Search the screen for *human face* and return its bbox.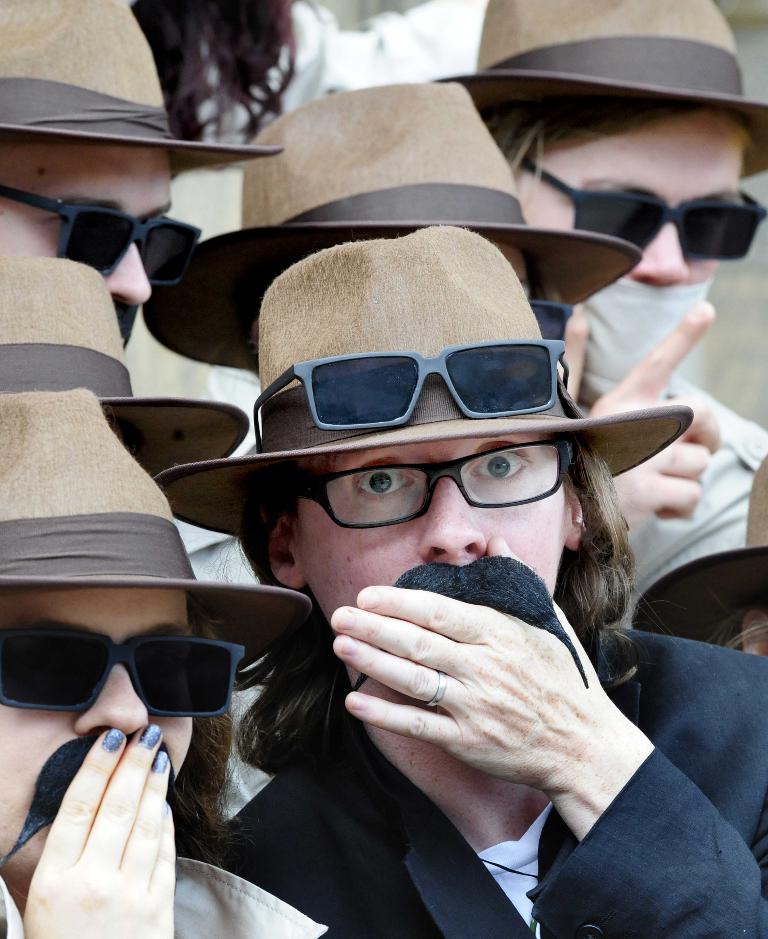
Found: (x1=297, y1=437, x2=563, y2=596).
